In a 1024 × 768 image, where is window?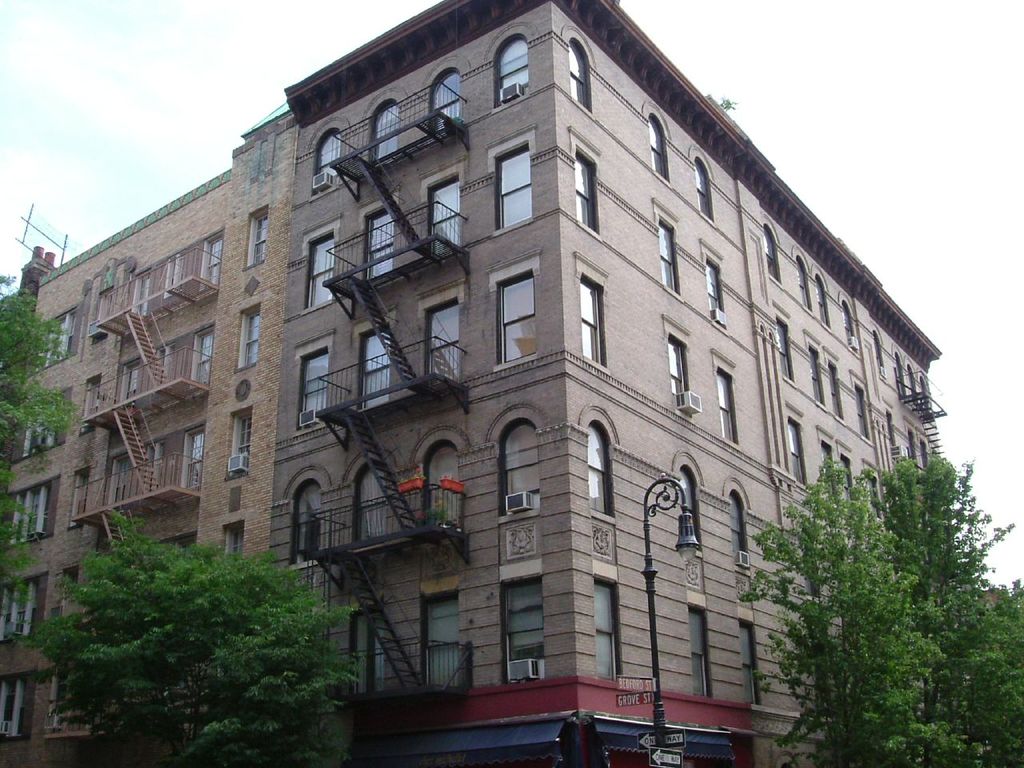
locate(856, 386, 870, 438).
